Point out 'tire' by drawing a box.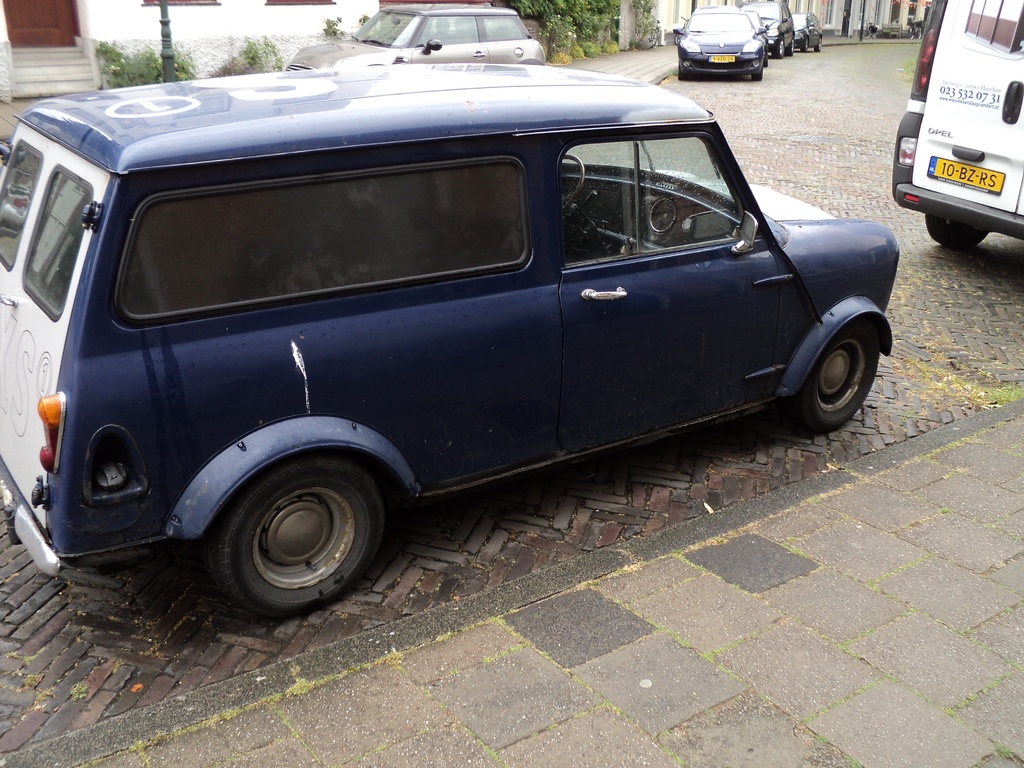
box(677, 64, 690, 81).
